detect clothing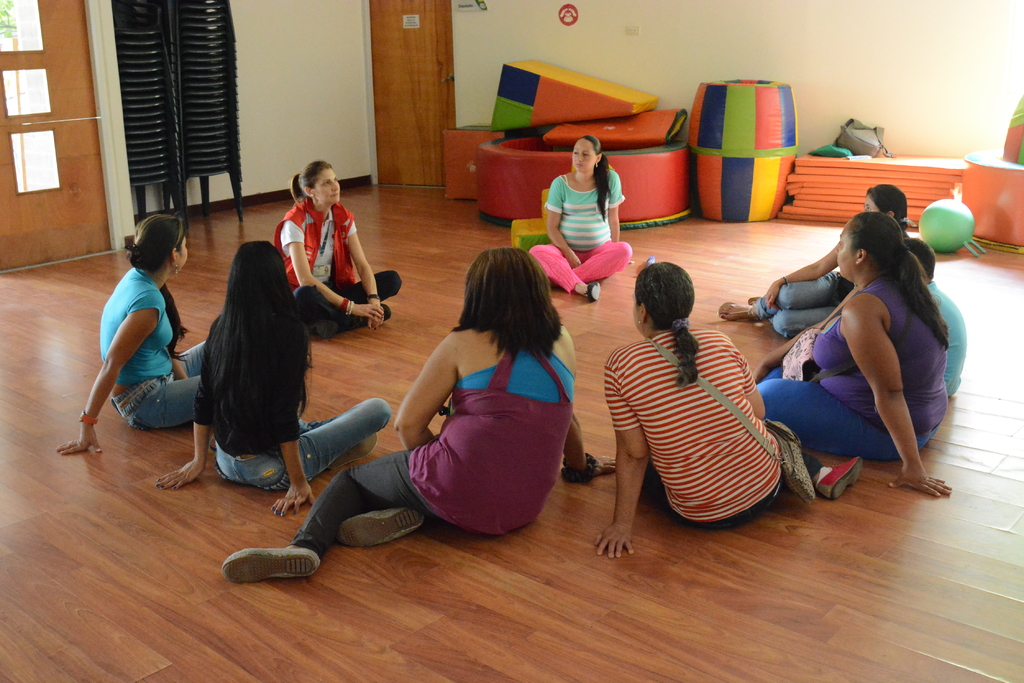
detection(189, 315, 392, 493)
